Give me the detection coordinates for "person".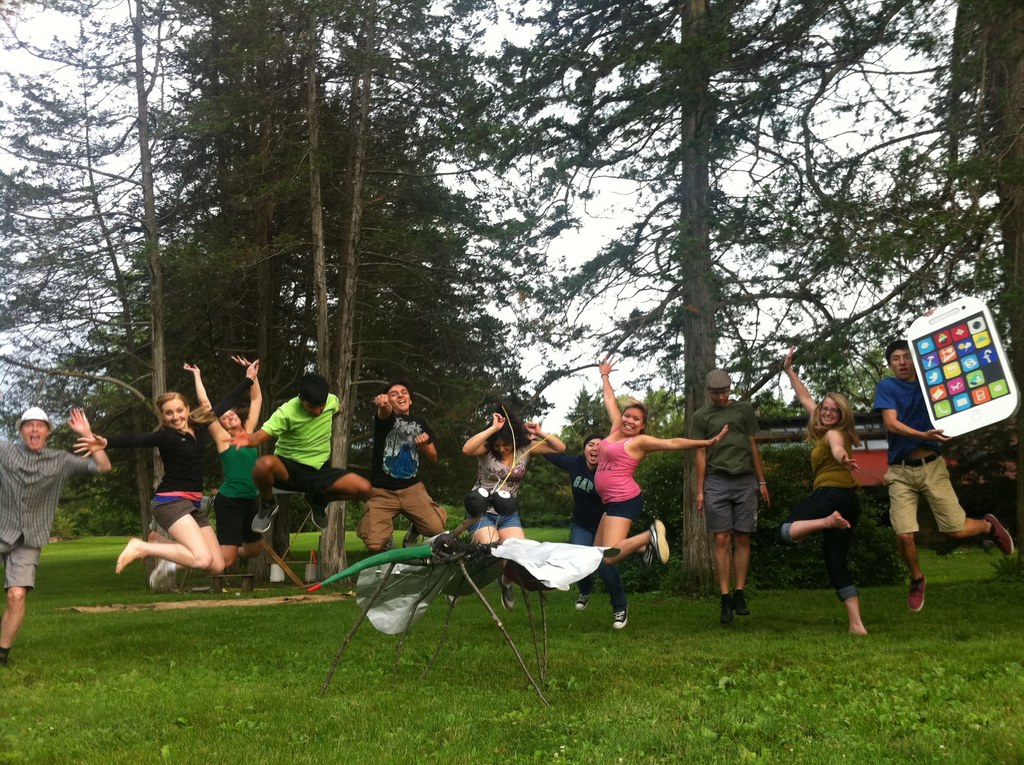
locate(72, 392, 232, 572).
